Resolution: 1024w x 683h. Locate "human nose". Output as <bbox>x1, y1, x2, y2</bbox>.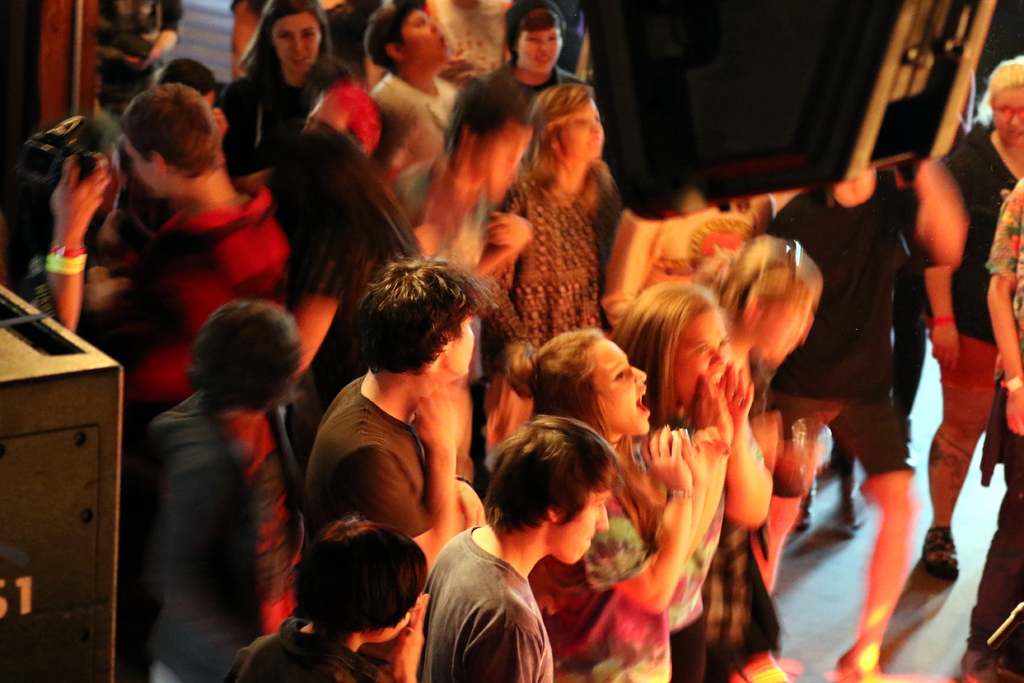
<bbox>540, 40, 548, 52</bbox>.
